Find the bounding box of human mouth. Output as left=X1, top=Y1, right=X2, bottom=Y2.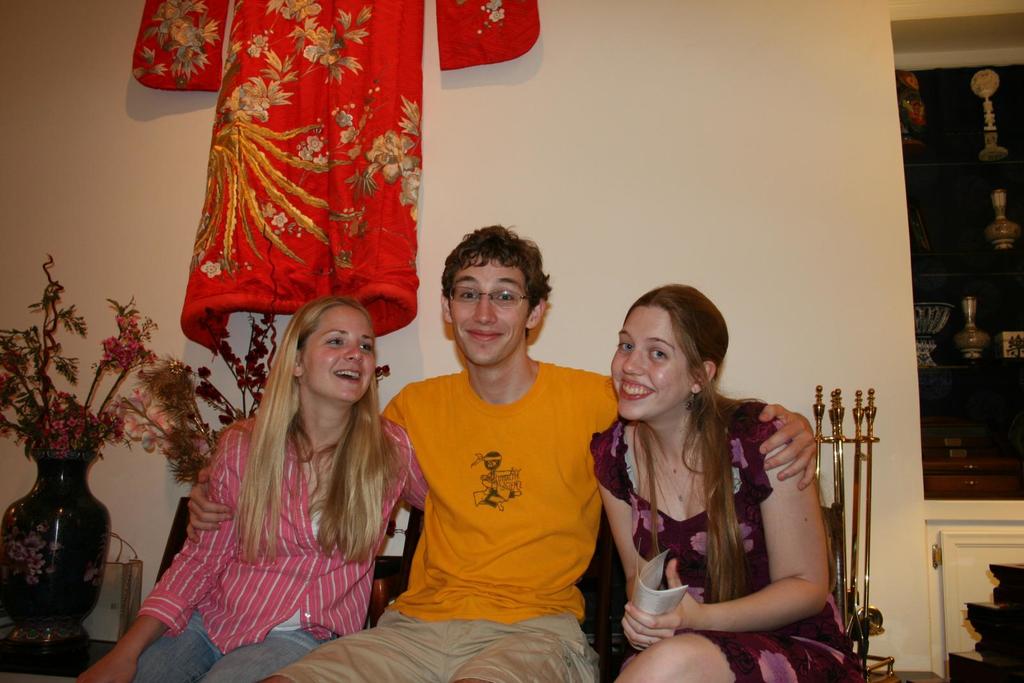
left=619, top=374, right=656, bottom=409.
